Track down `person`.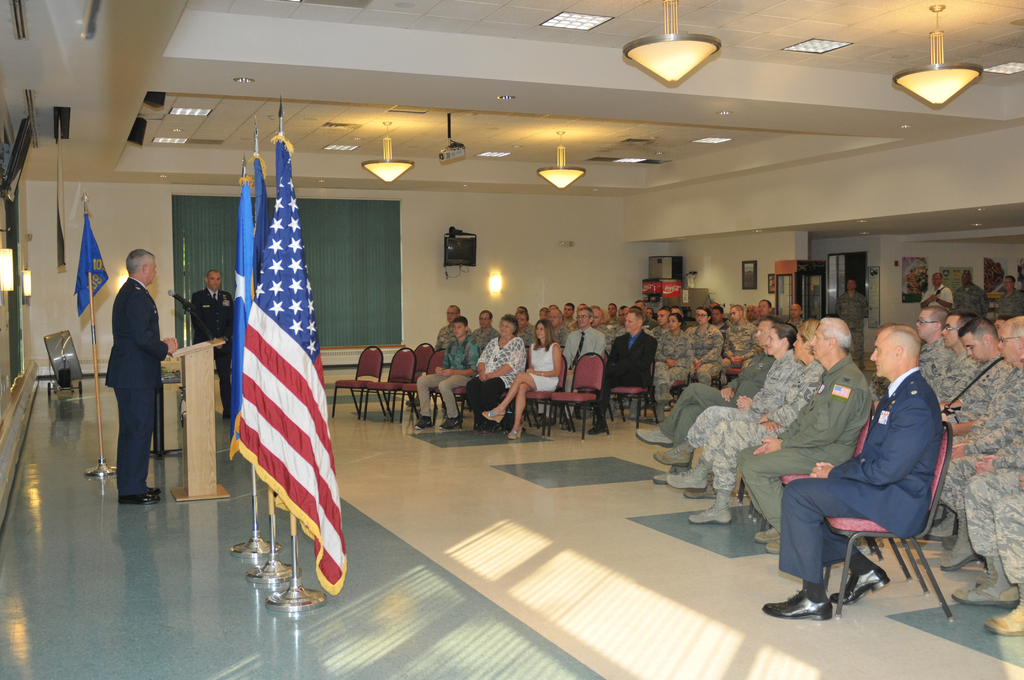
Tracked to <bbox>436, 309, 463, 346</bbox>.
